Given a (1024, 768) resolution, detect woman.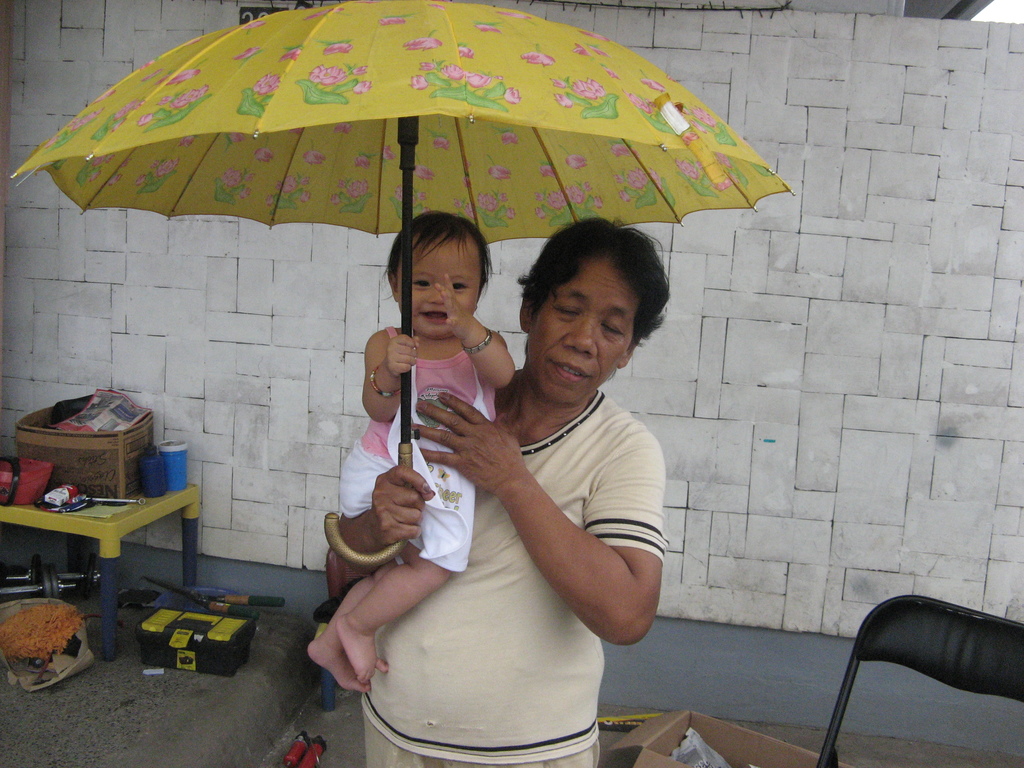
353 177 678 765.
